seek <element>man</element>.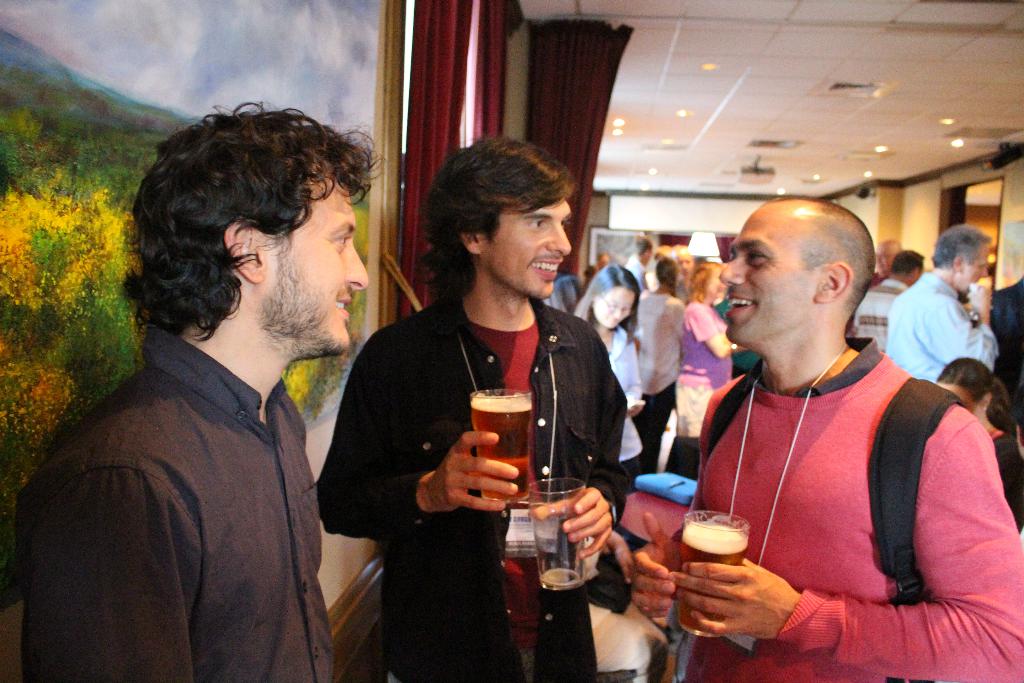
[left=841, top=247, right=924, bottom=340].
